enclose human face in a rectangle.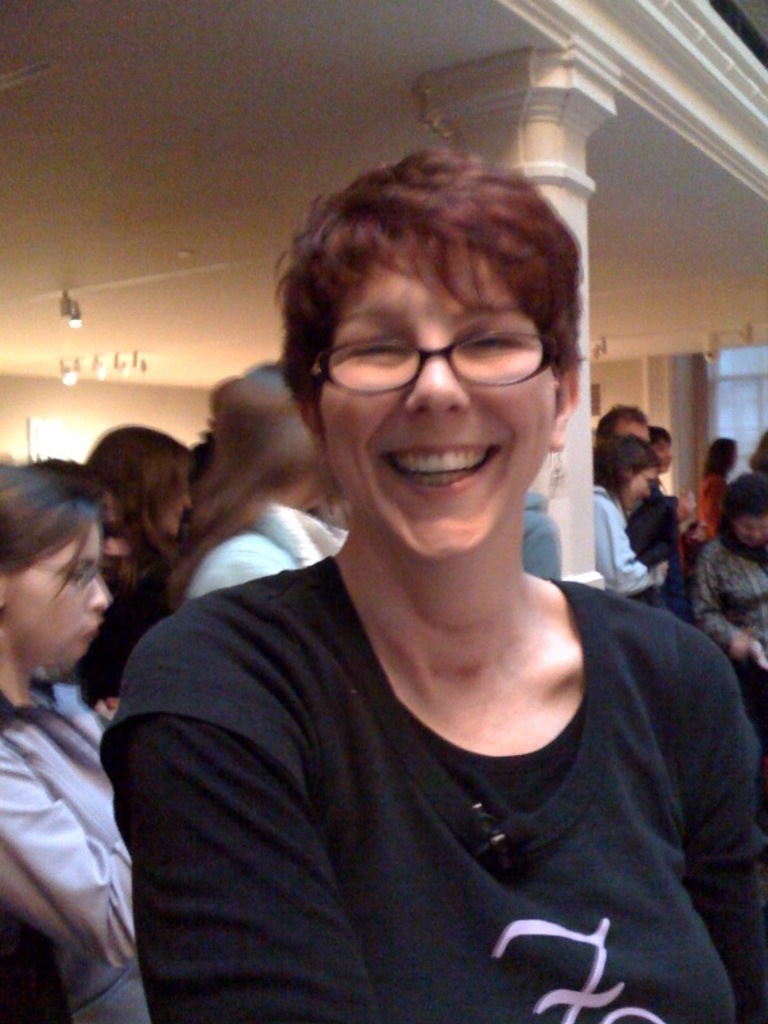
bbox(657, 438, 675, 476).
